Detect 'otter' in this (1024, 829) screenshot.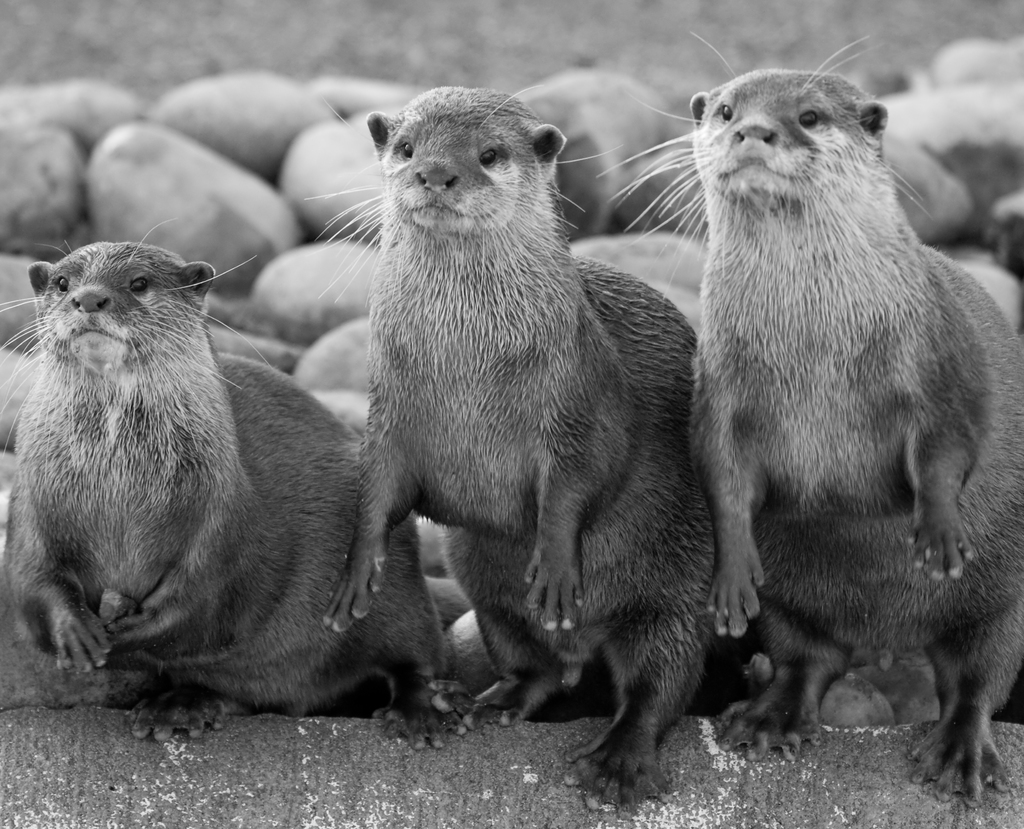
Detection: box=[304, 83, 719, 813].
